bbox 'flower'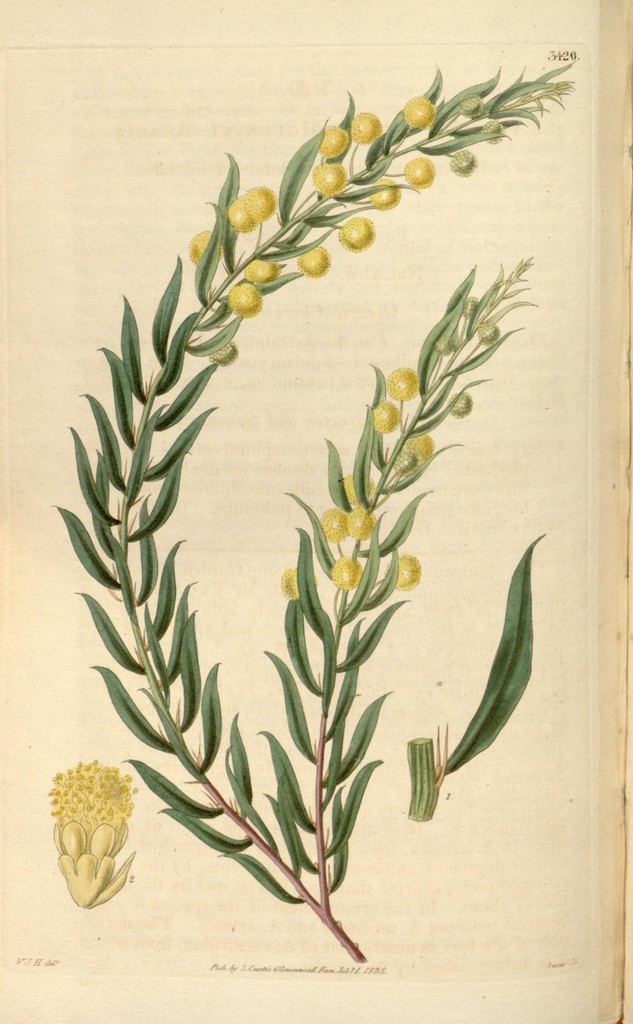
bbox=(450, 148, 474, 177)
